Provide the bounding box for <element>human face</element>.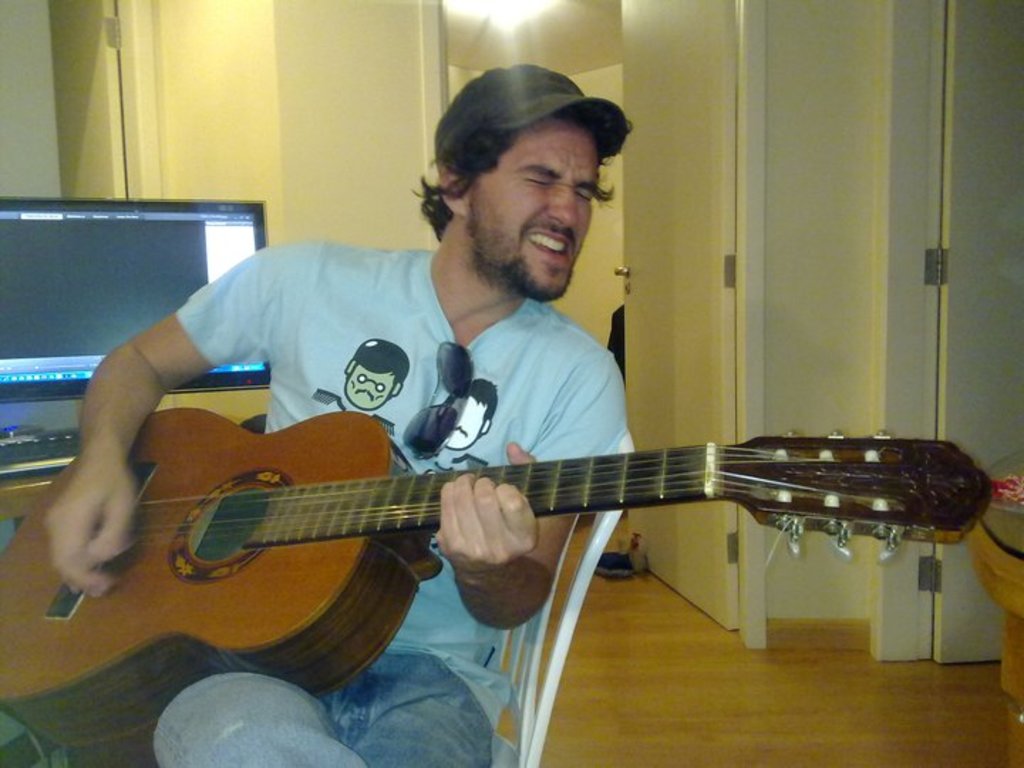
box(471, 121, 593, 293).
